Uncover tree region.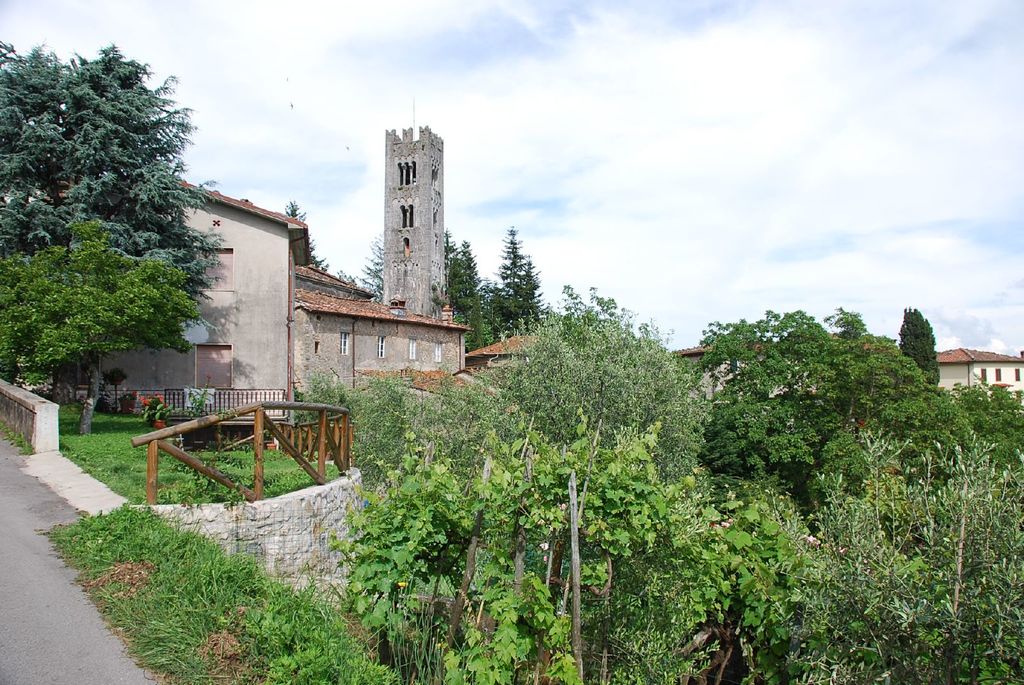
Uncovered: detection(439, 221, 555, 350).
